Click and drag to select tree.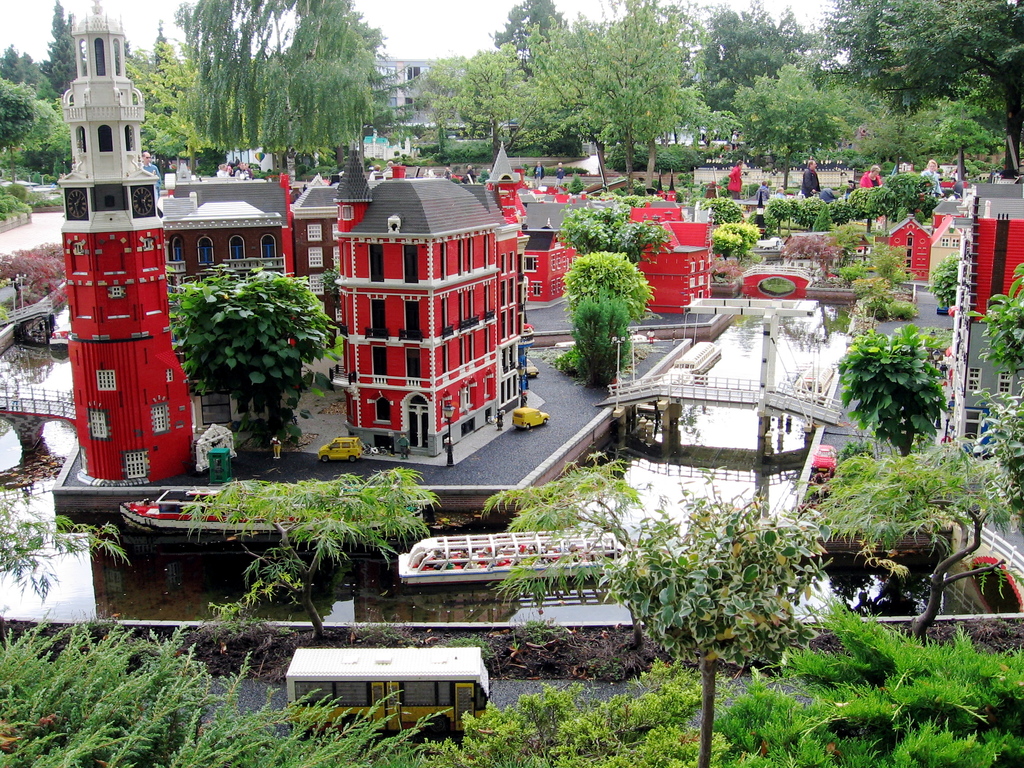
Selection: box=[831, 321, 964, 460].
